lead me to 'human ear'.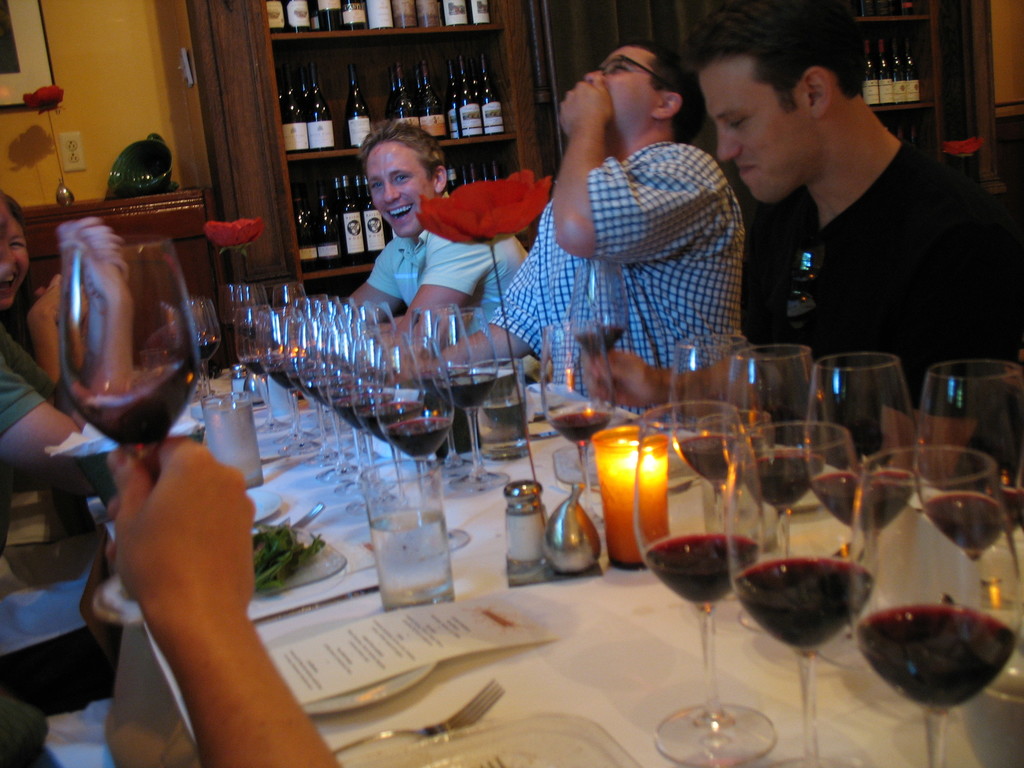
Lead to rect(650, 92, 683, 118).
